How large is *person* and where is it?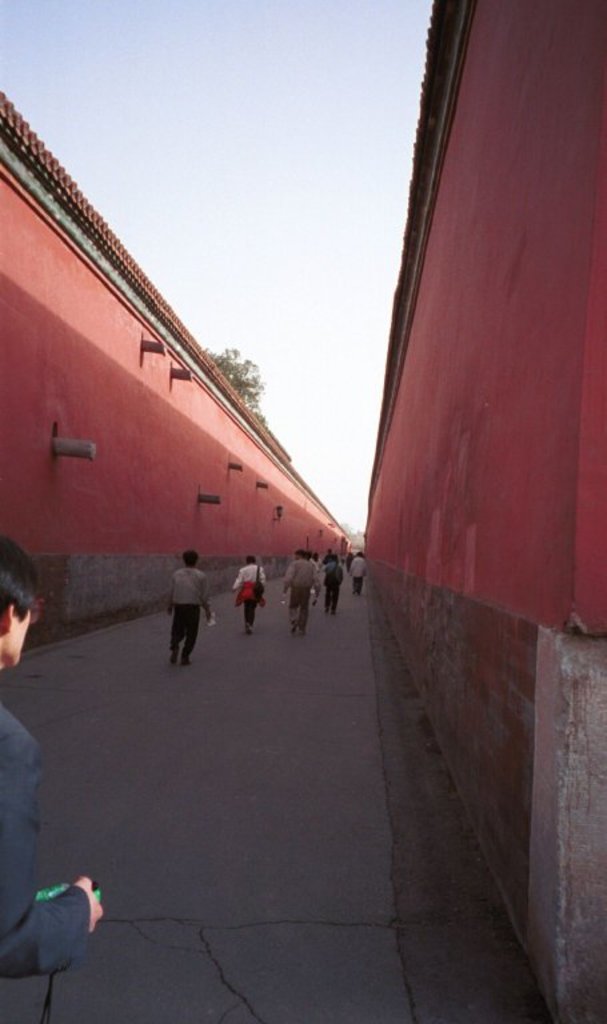
Bounding box: (x1=227, y1=547, x2=271, y2=628).
